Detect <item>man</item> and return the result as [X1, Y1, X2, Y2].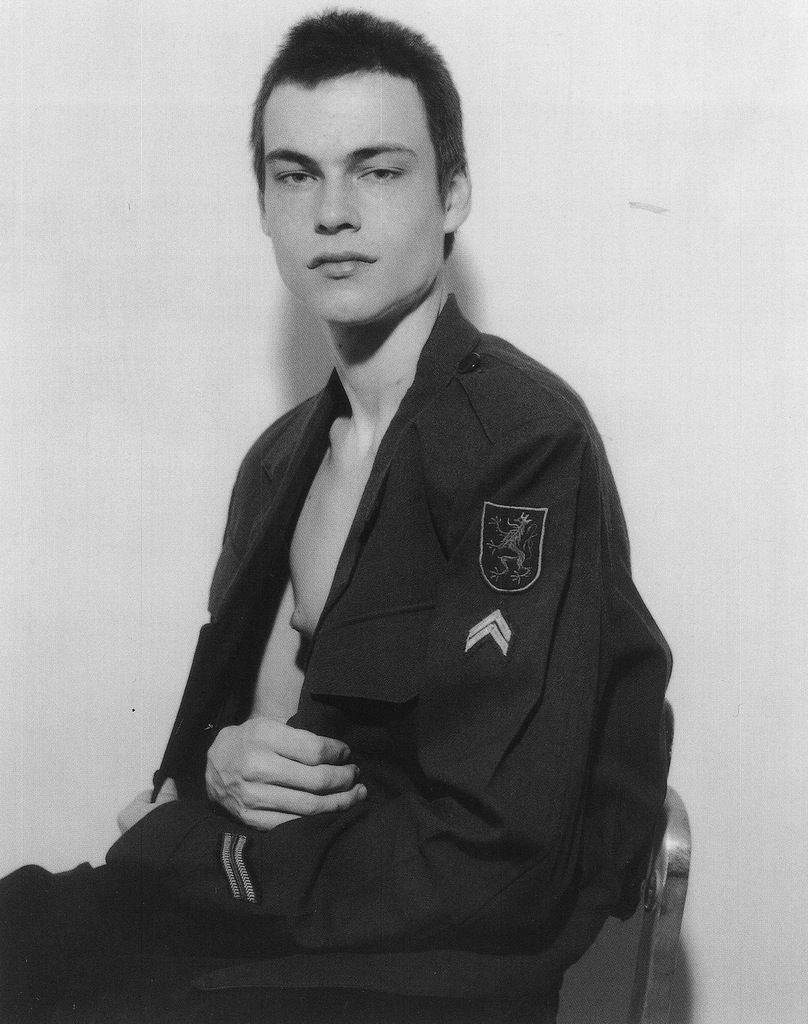
[0, 8, 678, 1023].
